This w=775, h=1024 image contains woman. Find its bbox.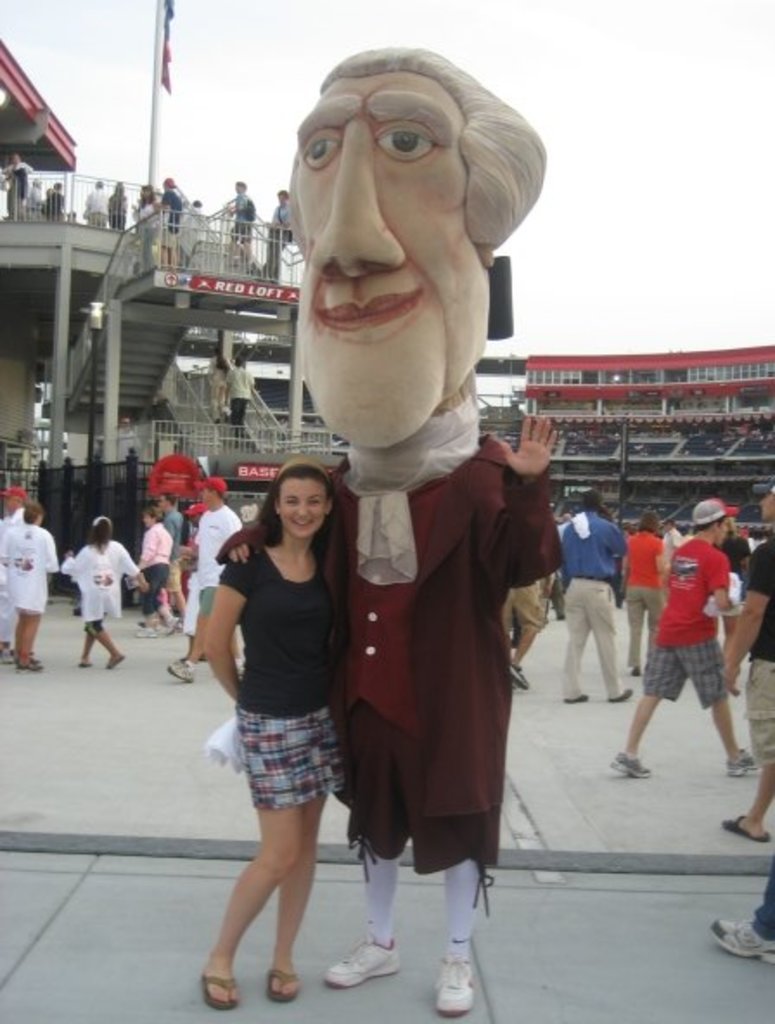
pyautogui.locateOnScreen(190, 453, 353, 1019).
